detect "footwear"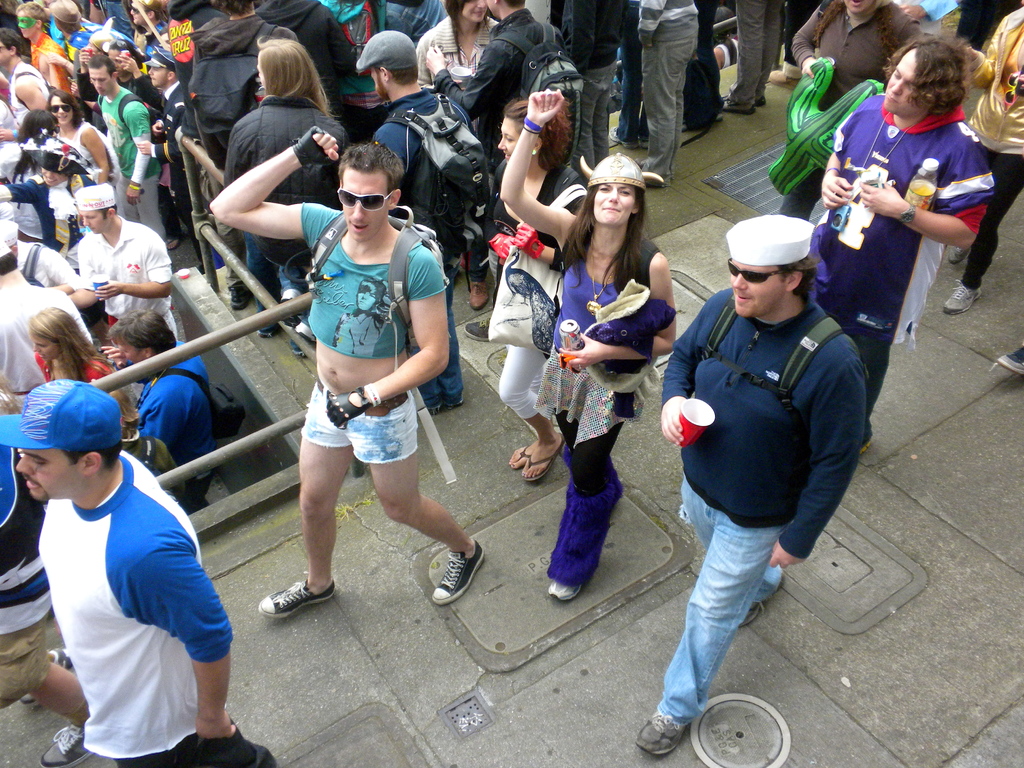
(x1=257, y1=577, x2=337, y2=621)
